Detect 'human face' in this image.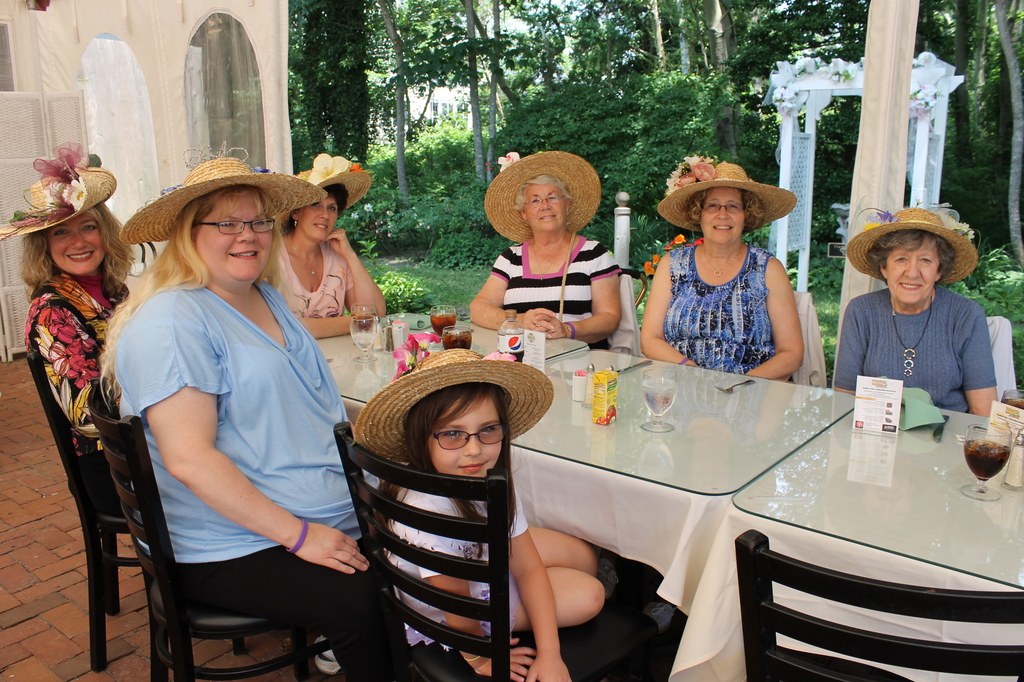
Detection: 697,188,746,243.
